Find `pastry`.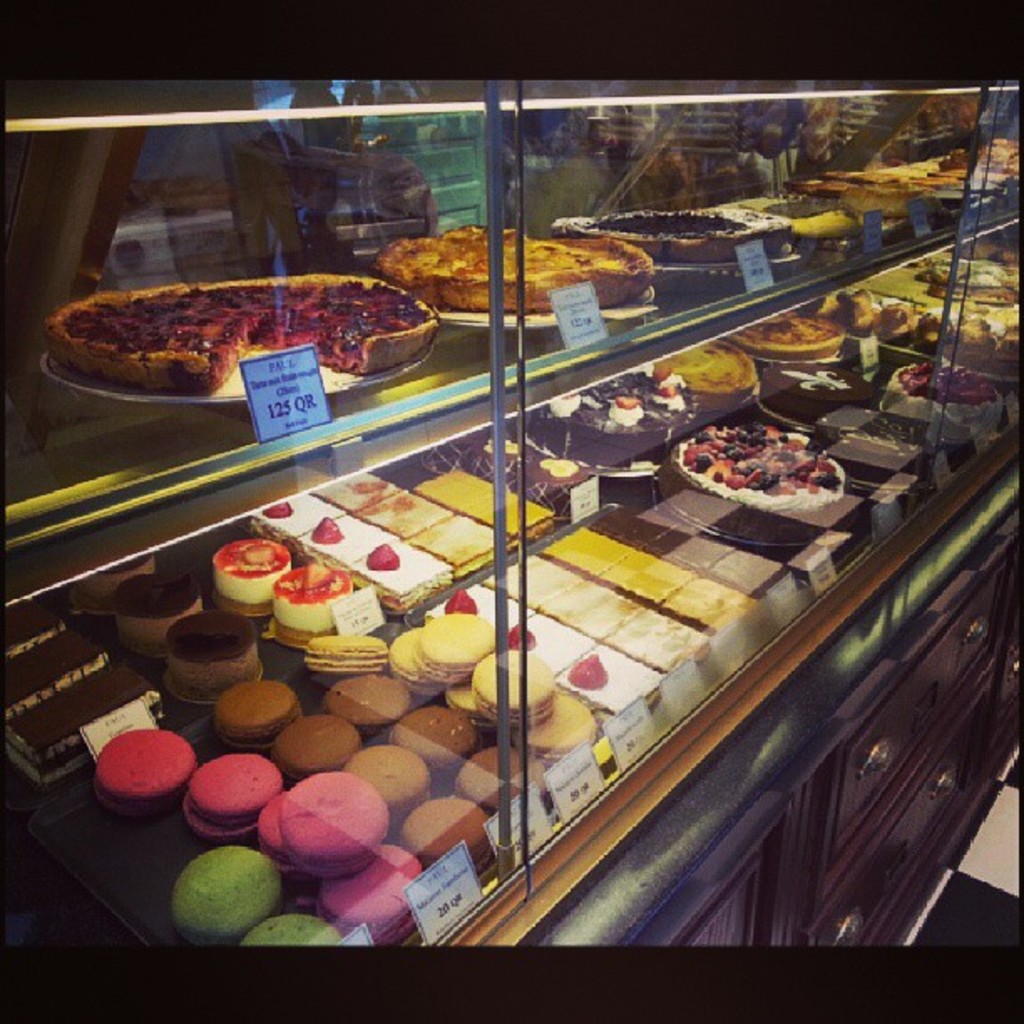
x1=131 y1=577 x2=204 y2=653.
